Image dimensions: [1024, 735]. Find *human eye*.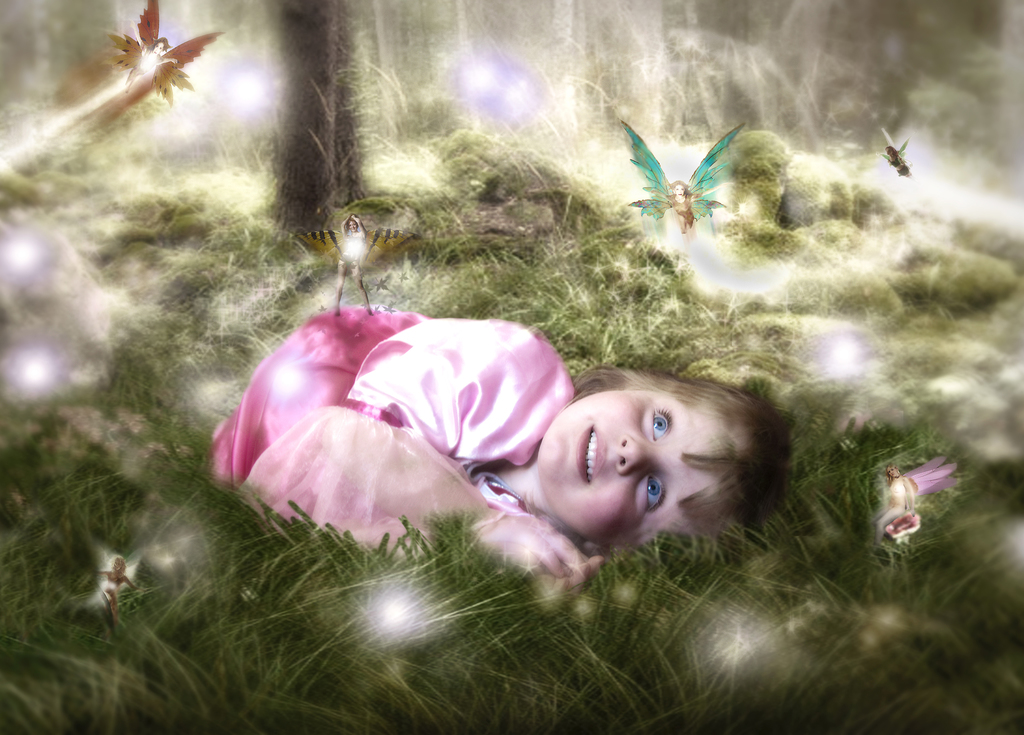
638,467,664,519.
